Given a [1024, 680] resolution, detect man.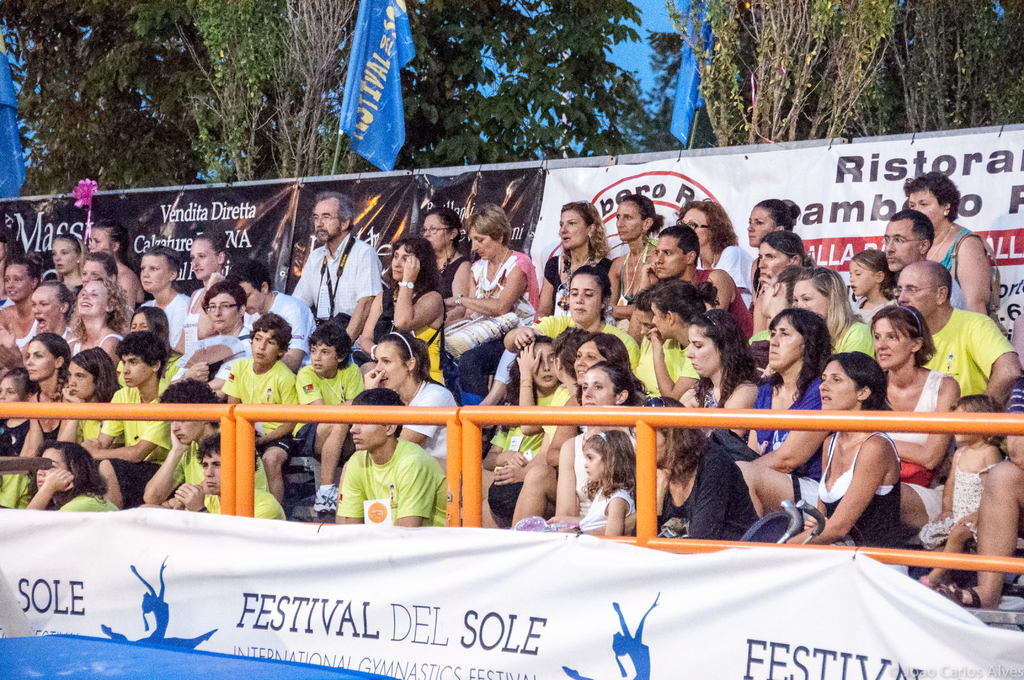
x1=891 y1=259 x2=1022 y2=407.
